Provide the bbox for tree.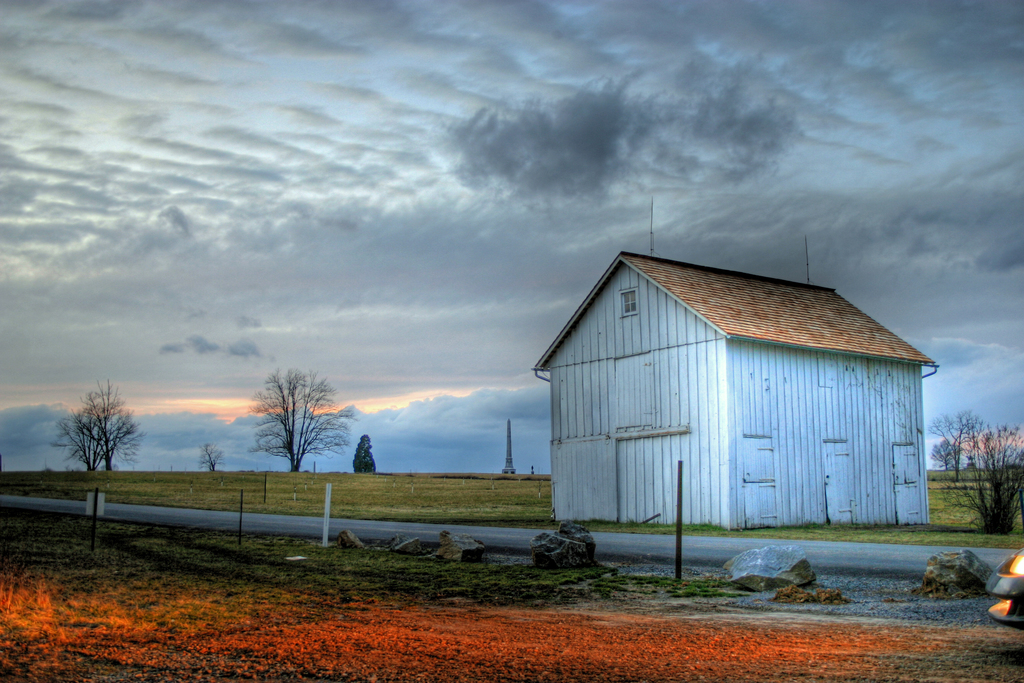
(x1=931, y1=436, x2=956, y2=472).
